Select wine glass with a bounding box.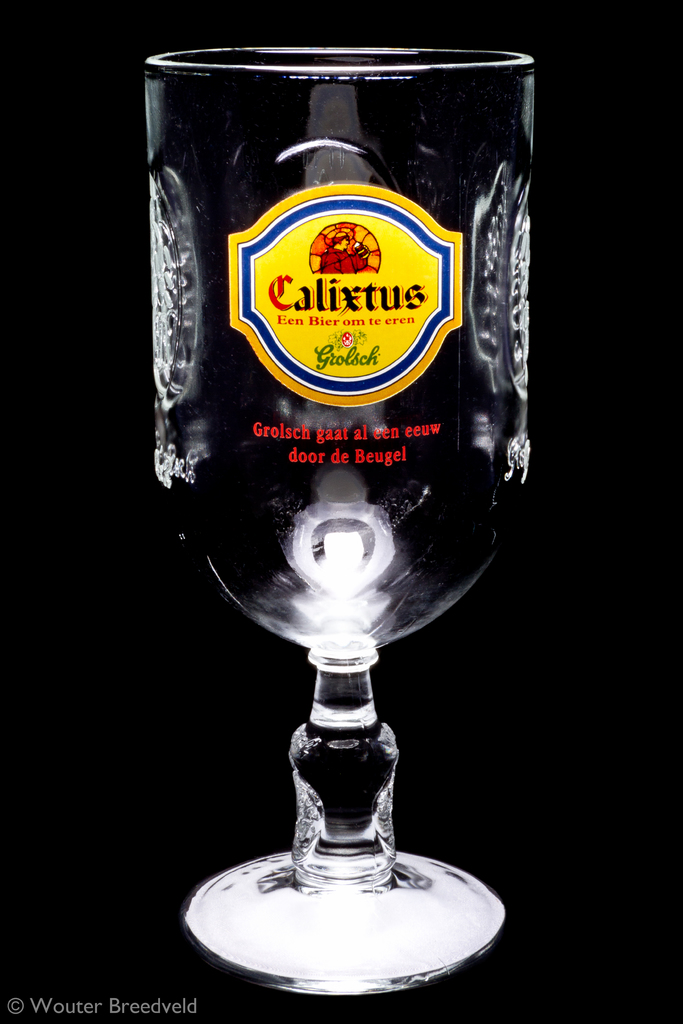
detection(147, 52, 534, 996).
